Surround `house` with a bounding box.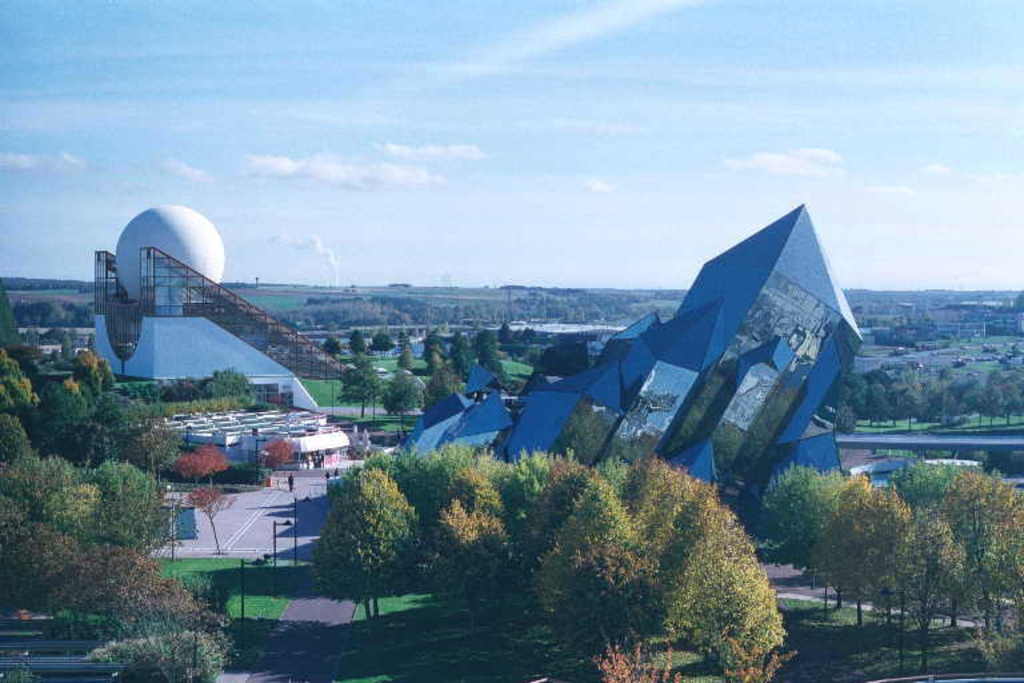
bbox(32, 337, 59, 355).
